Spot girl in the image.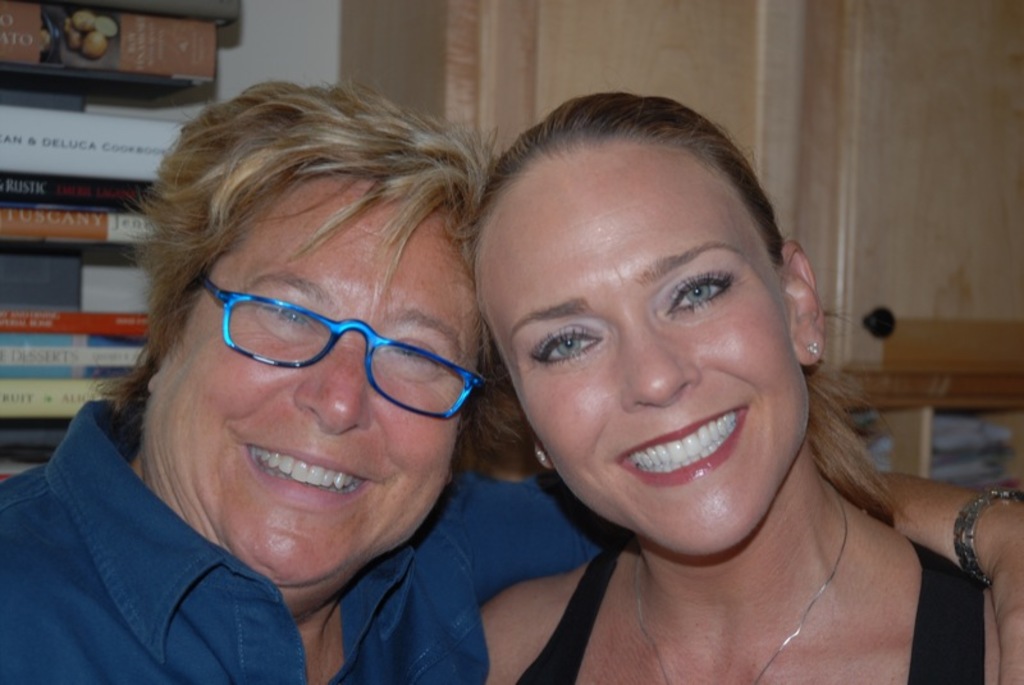
girl found at select_region(468, 90, 1004, 684).
